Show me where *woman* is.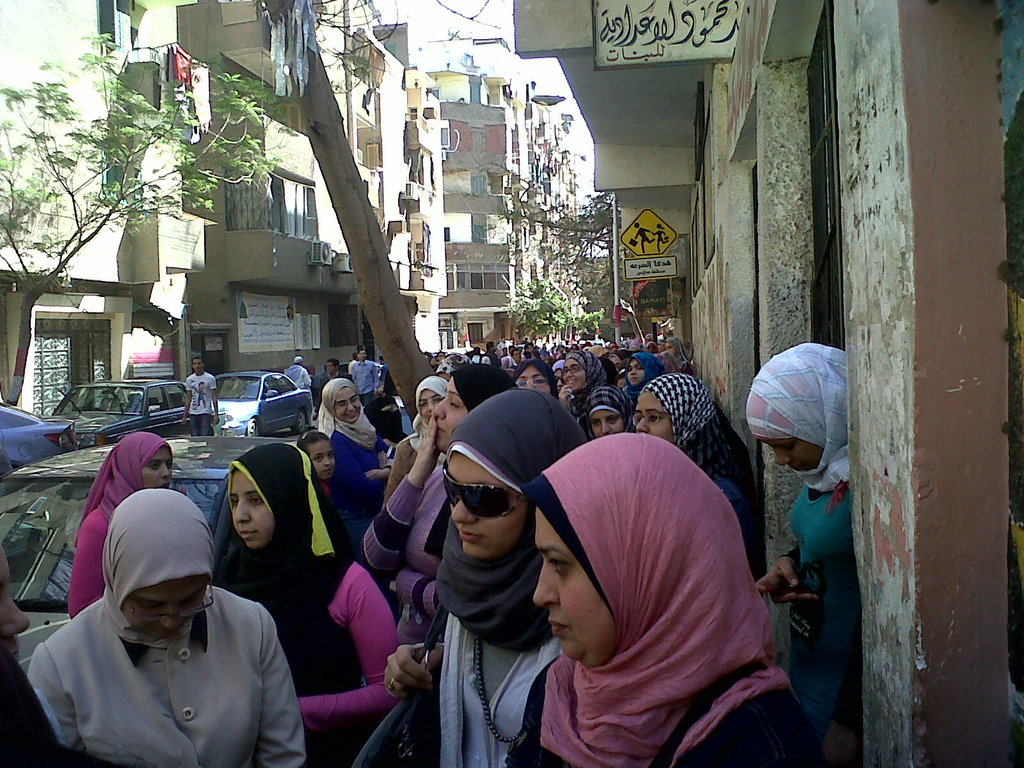
*woman* is at box=[314, 382, 394, 517].
